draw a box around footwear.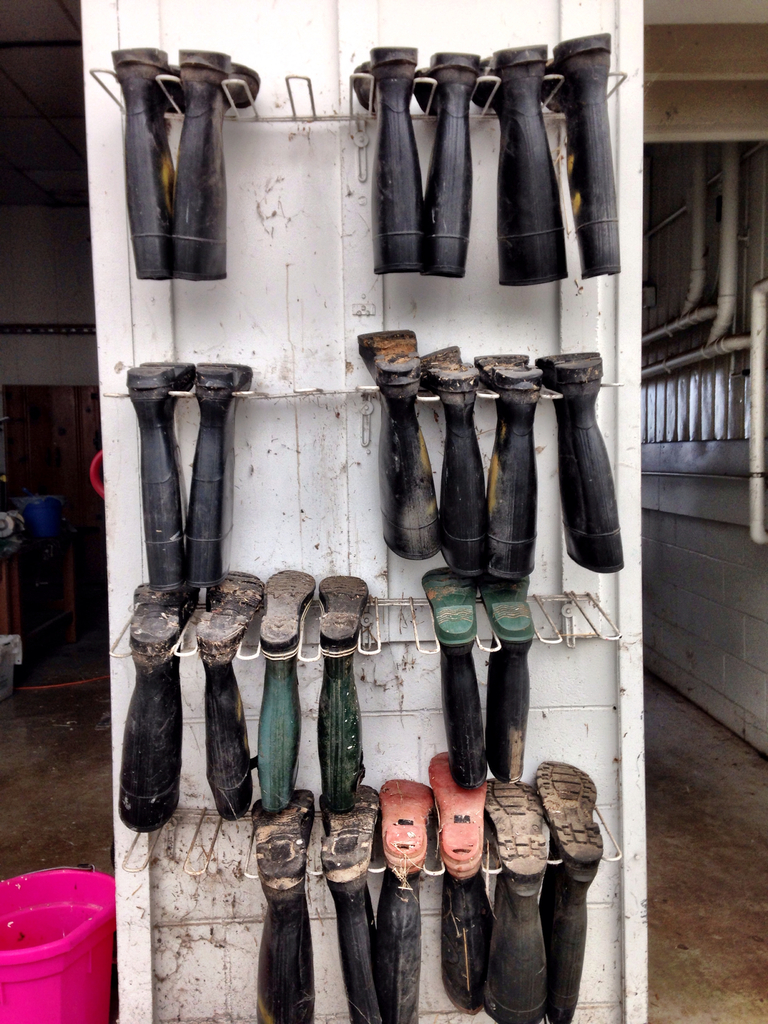
192,575,262,820.
